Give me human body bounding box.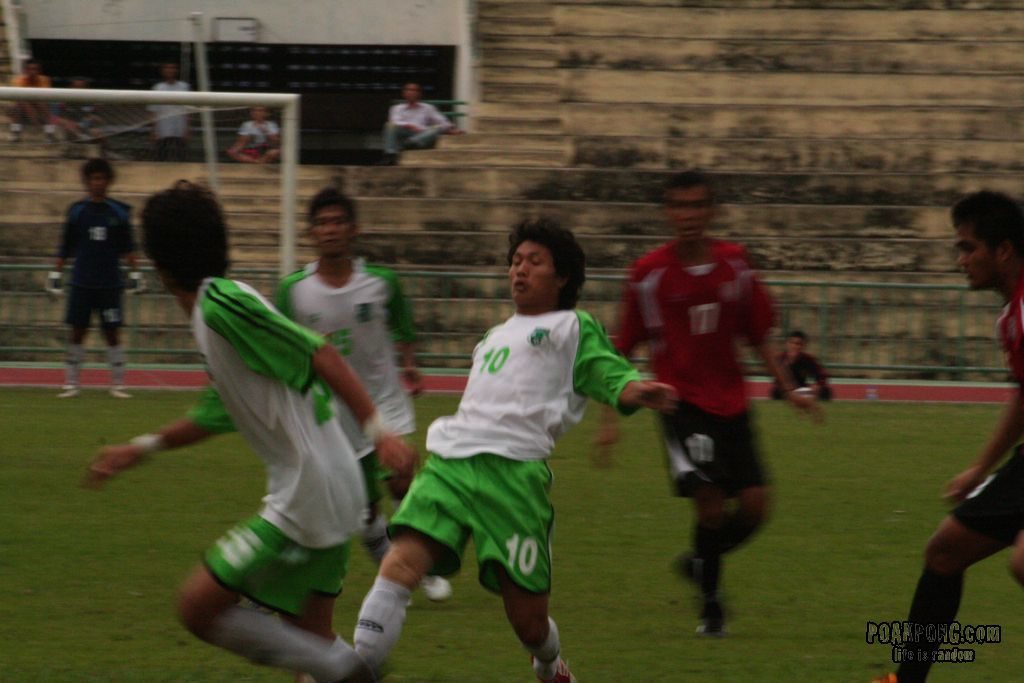
<box>61,91,103,144</box>.
